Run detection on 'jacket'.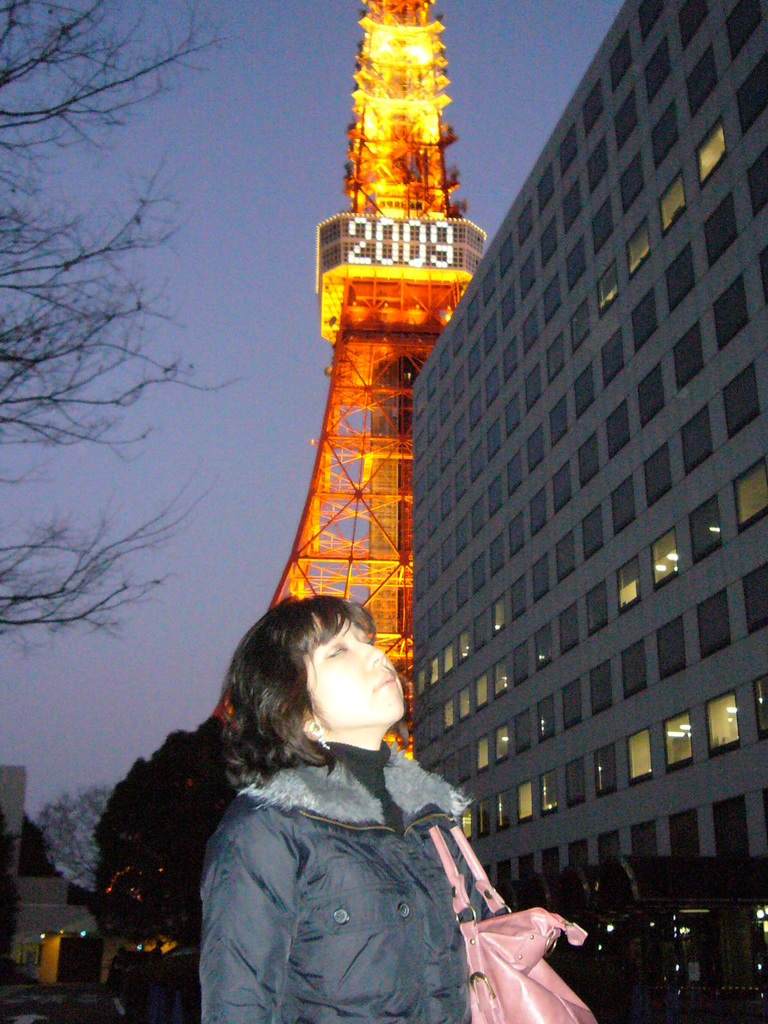
Result: select_region(178, 682, 547, 1023).
